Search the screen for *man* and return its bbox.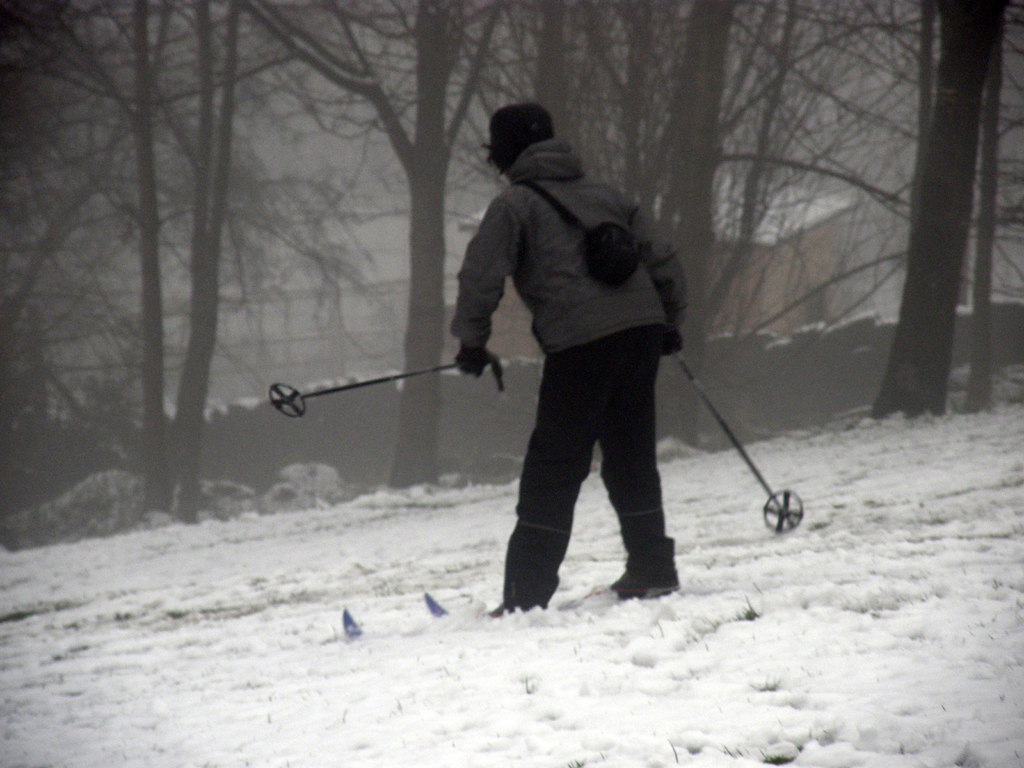
Found: region(449, 195, 716, 611).
